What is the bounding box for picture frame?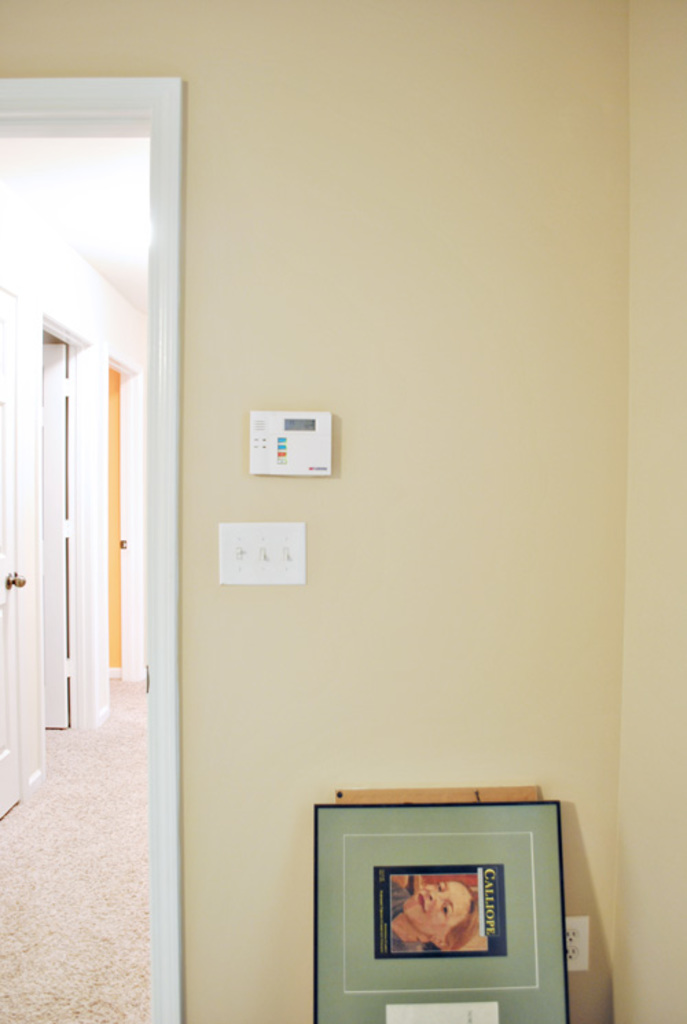
[left=323, top=785, right=573, bottom=1020].
